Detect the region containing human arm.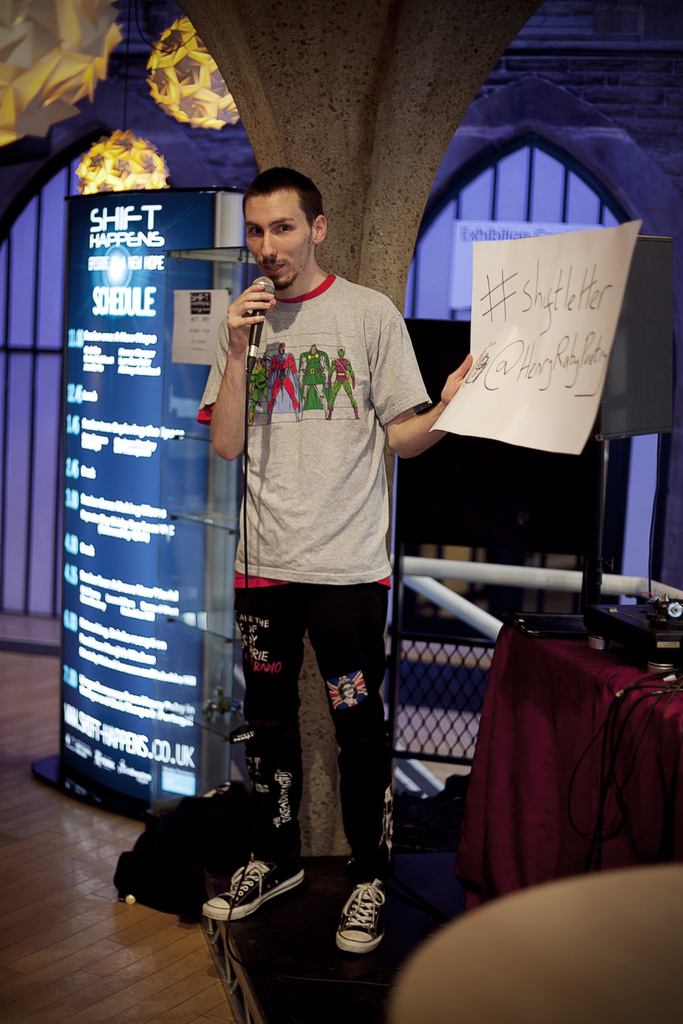
crop(268, 354, 275, 380).
